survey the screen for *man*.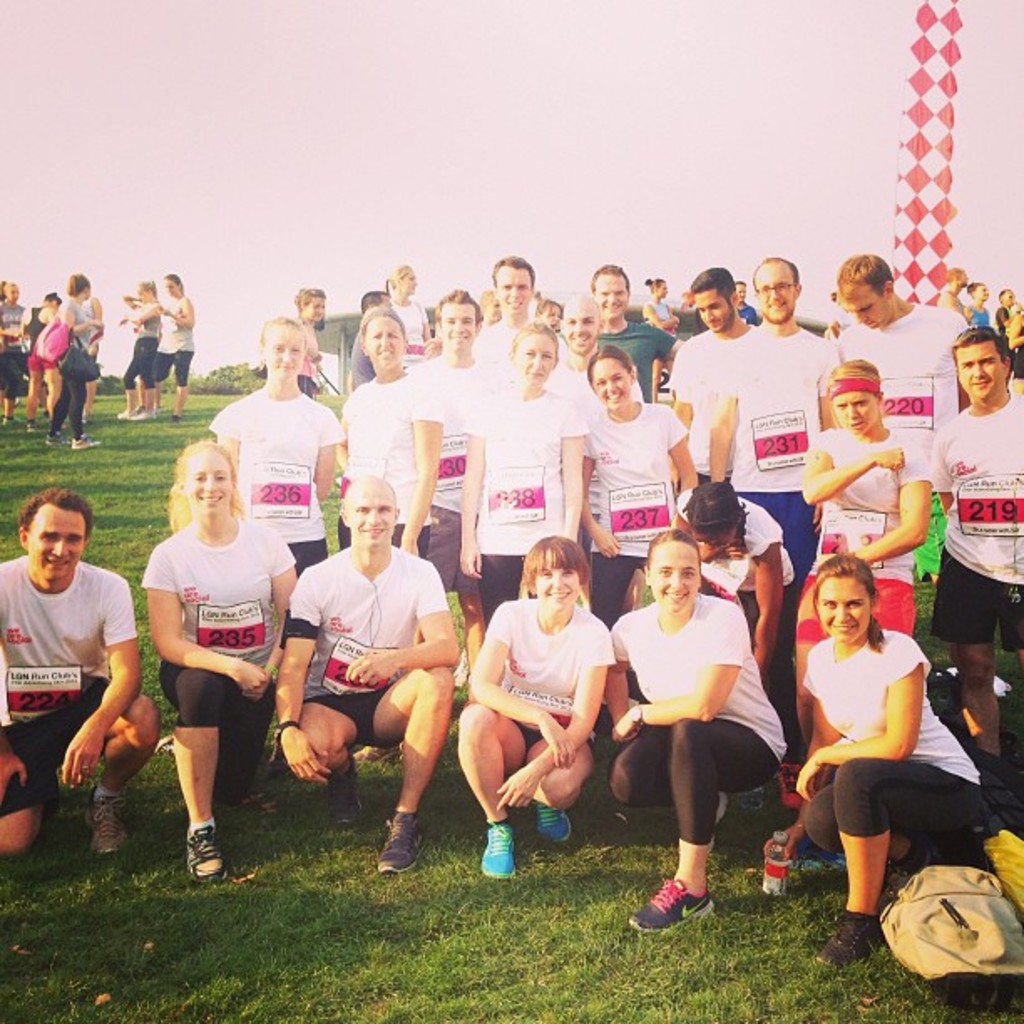
Survey found: bbox=(556, 294, 637, 412).
